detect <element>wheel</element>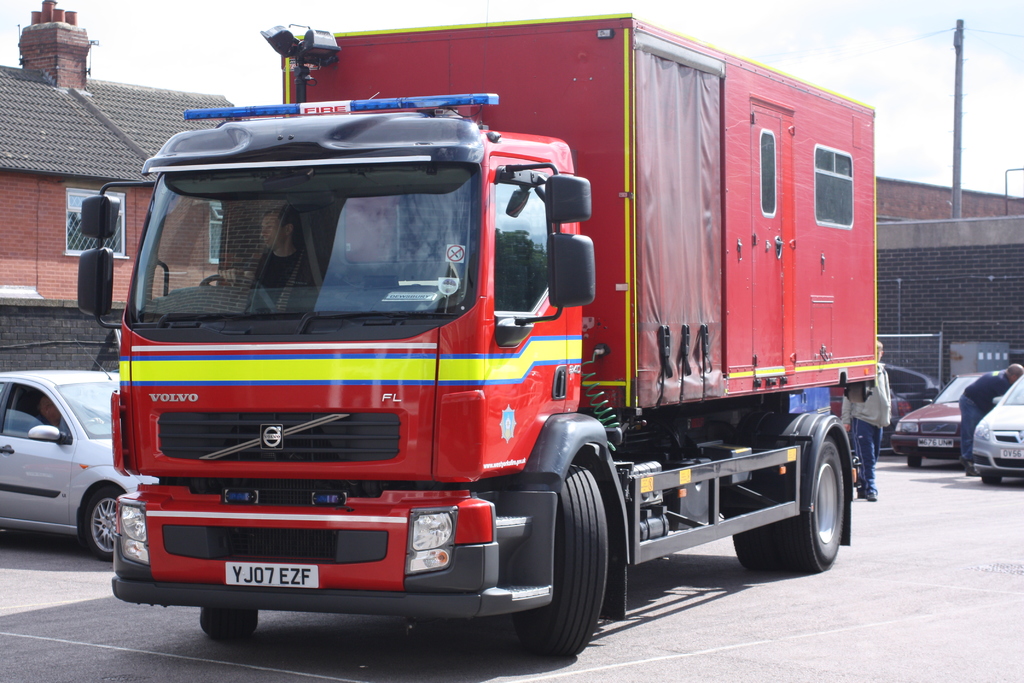
<region>729, 431, 850, 575</region>
